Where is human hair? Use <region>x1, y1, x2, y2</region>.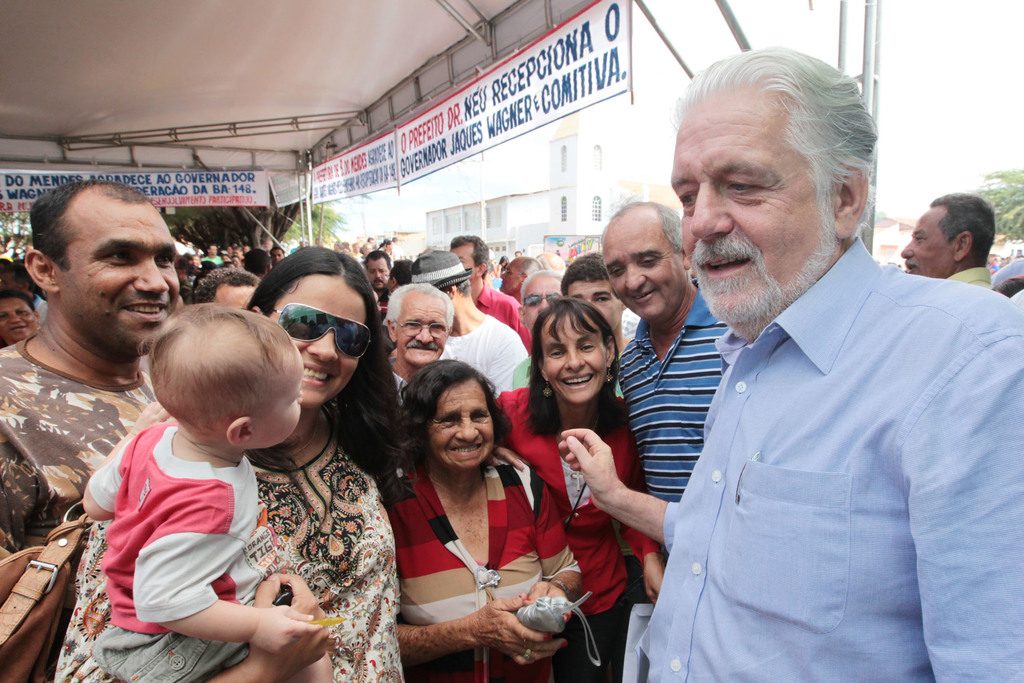
<region>0, 254, 12, 270</region>.
